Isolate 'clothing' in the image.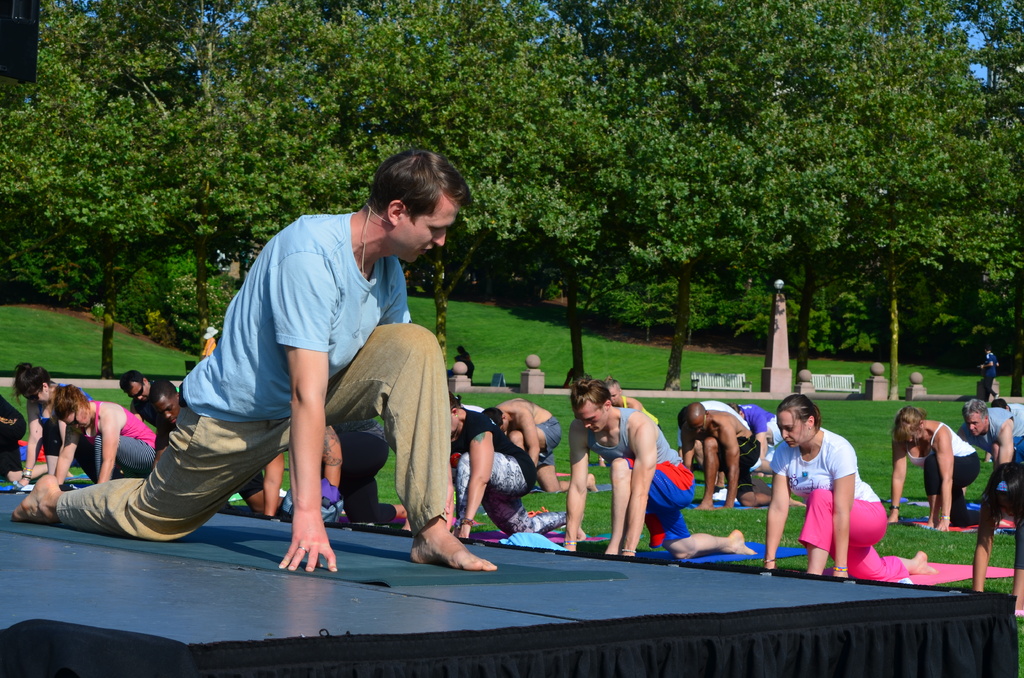
Isolated region: bbox=(529, 412, 568, 455).
